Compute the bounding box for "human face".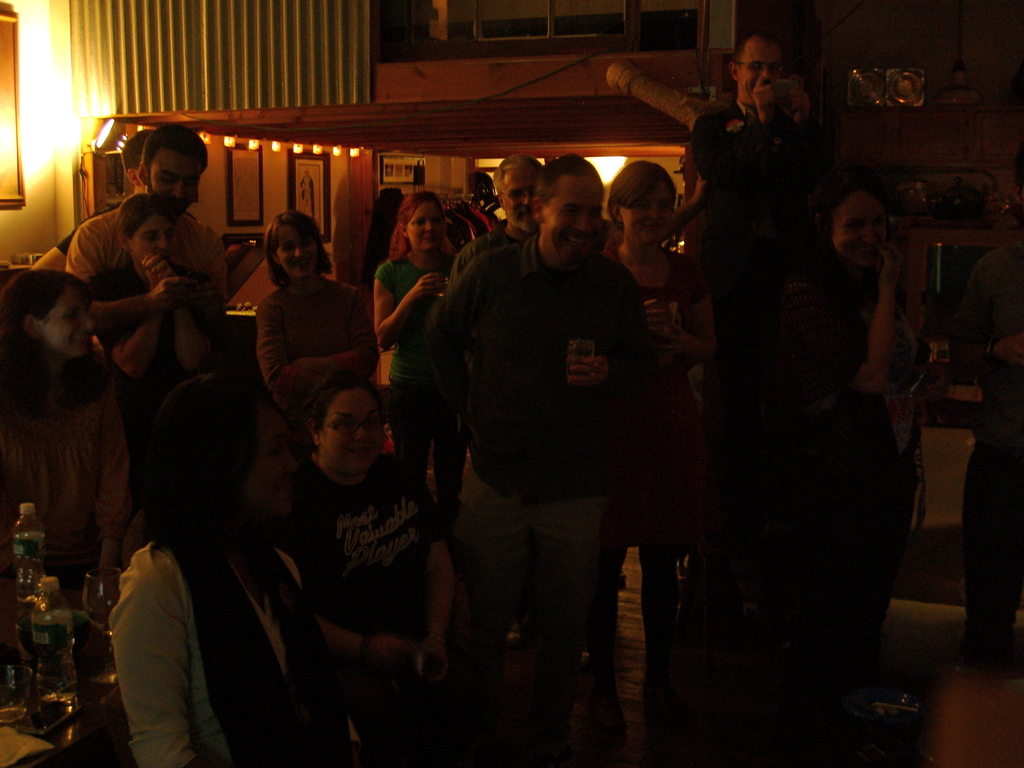
box(275, 225, 325, 282).
